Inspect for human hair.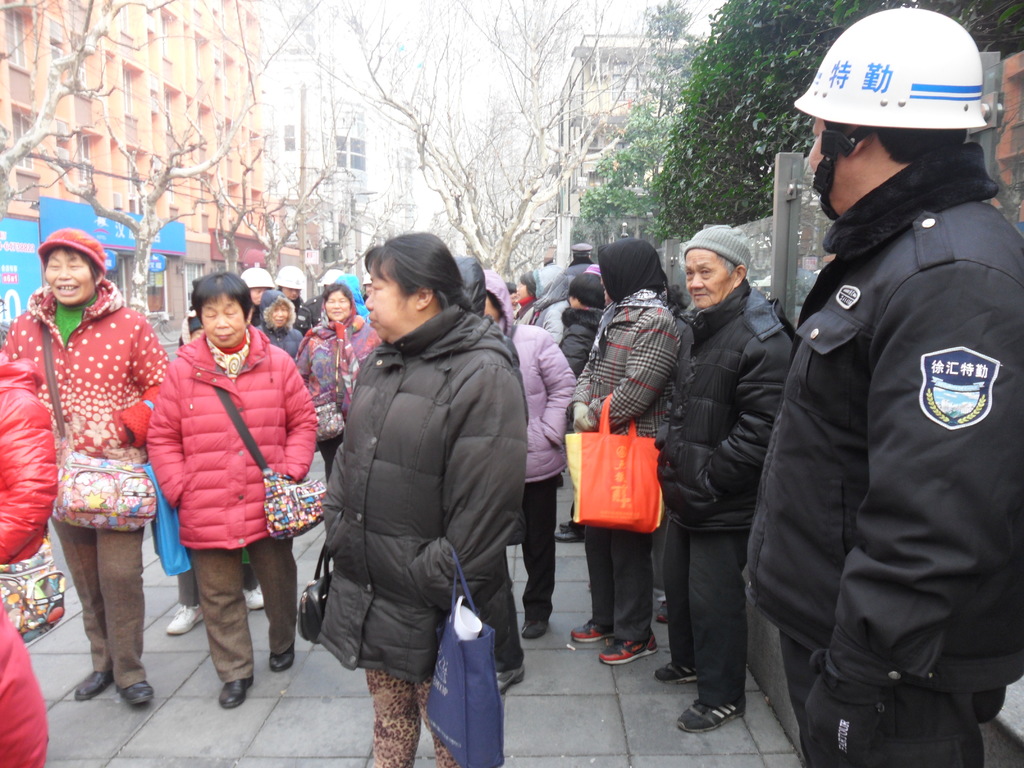
Inspection: bbox=[364, 232, 476, 317].
